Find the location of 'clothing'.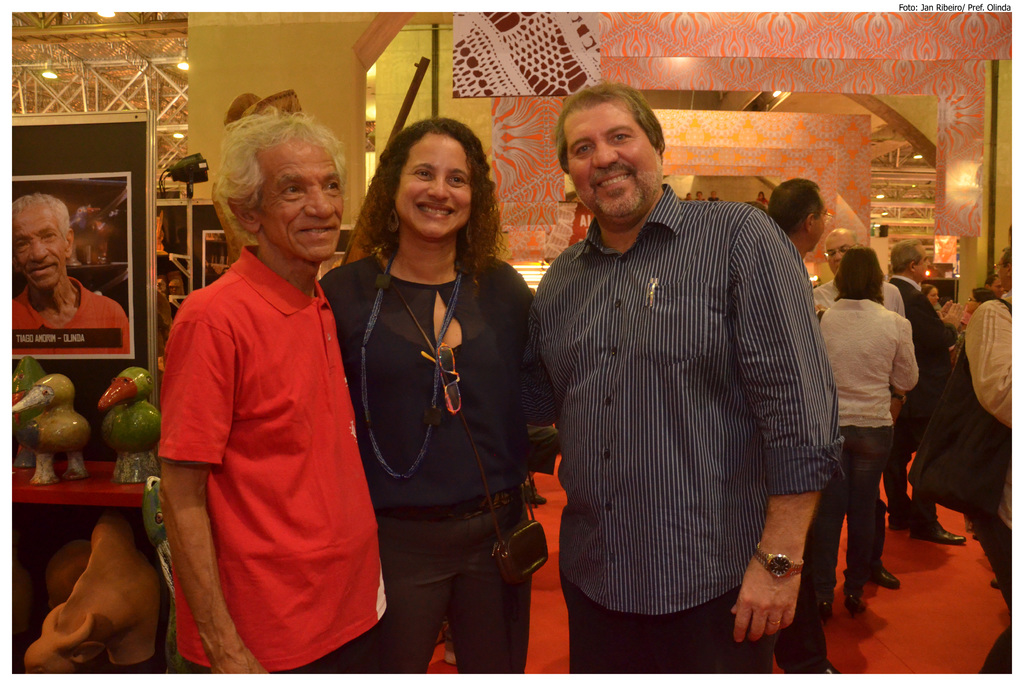
Location: [left=880, top=273, right=957, bottom=528].
